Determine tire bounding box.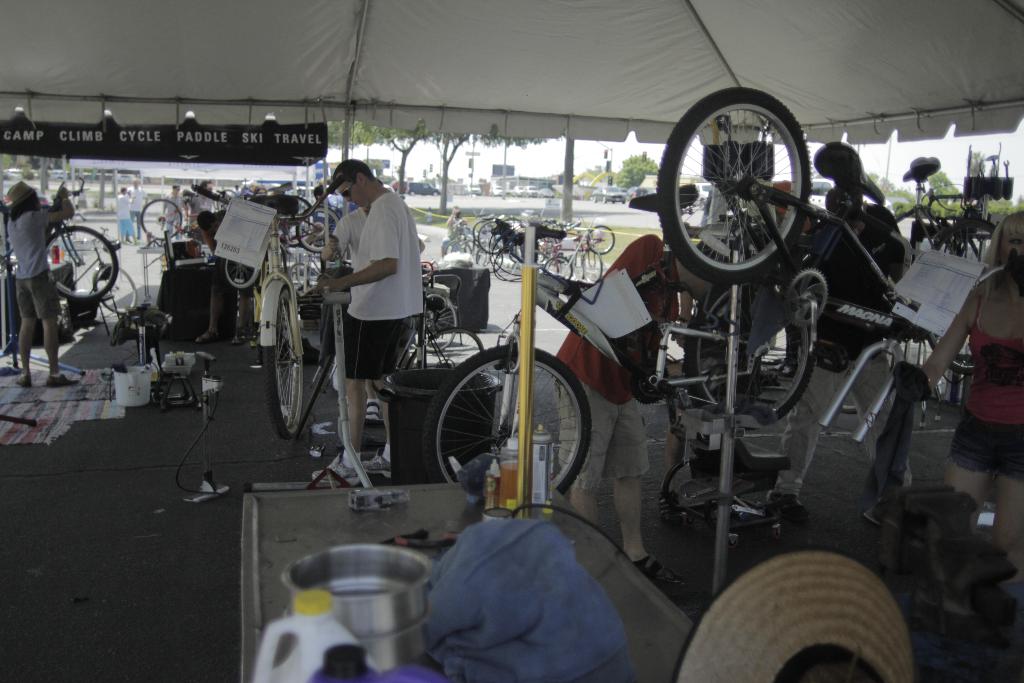
Determined: (left=475, top=245, right=501, bottom=272).
